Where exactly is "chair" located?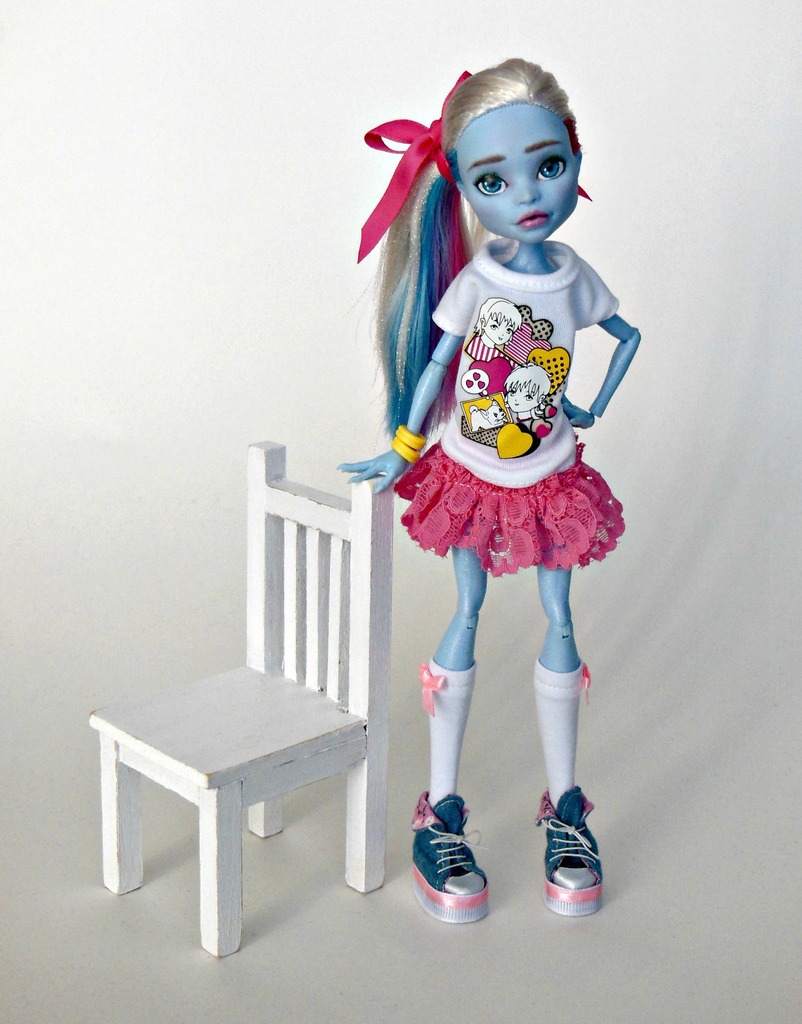
Its bounding box is rect(90, 484, 392, 930).
